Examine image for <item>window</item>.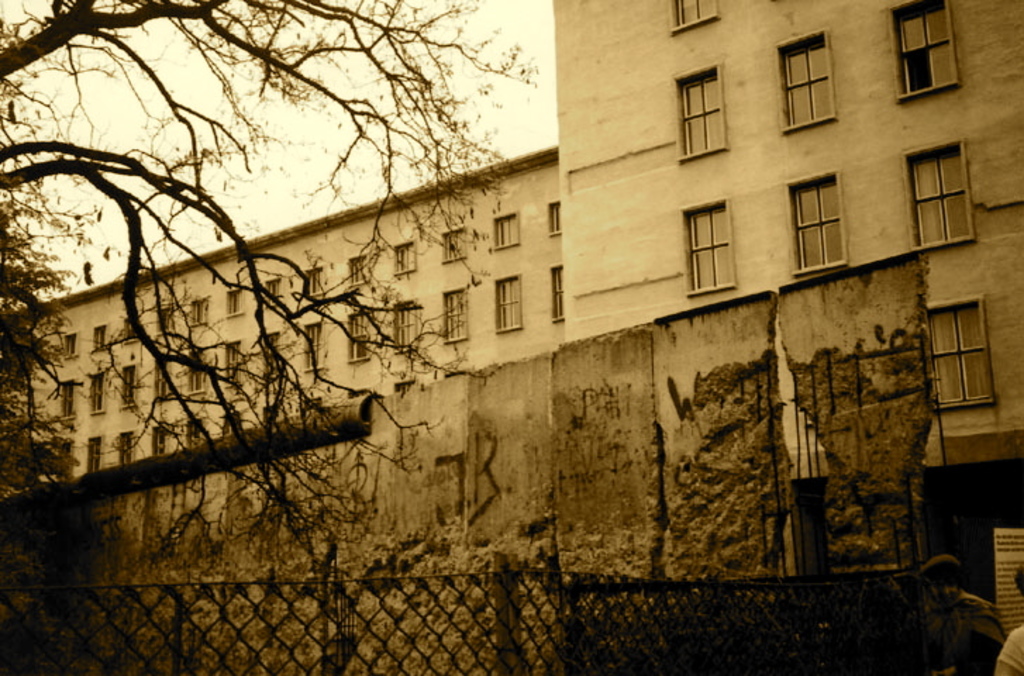
Examination result: 299 255 335 304.
